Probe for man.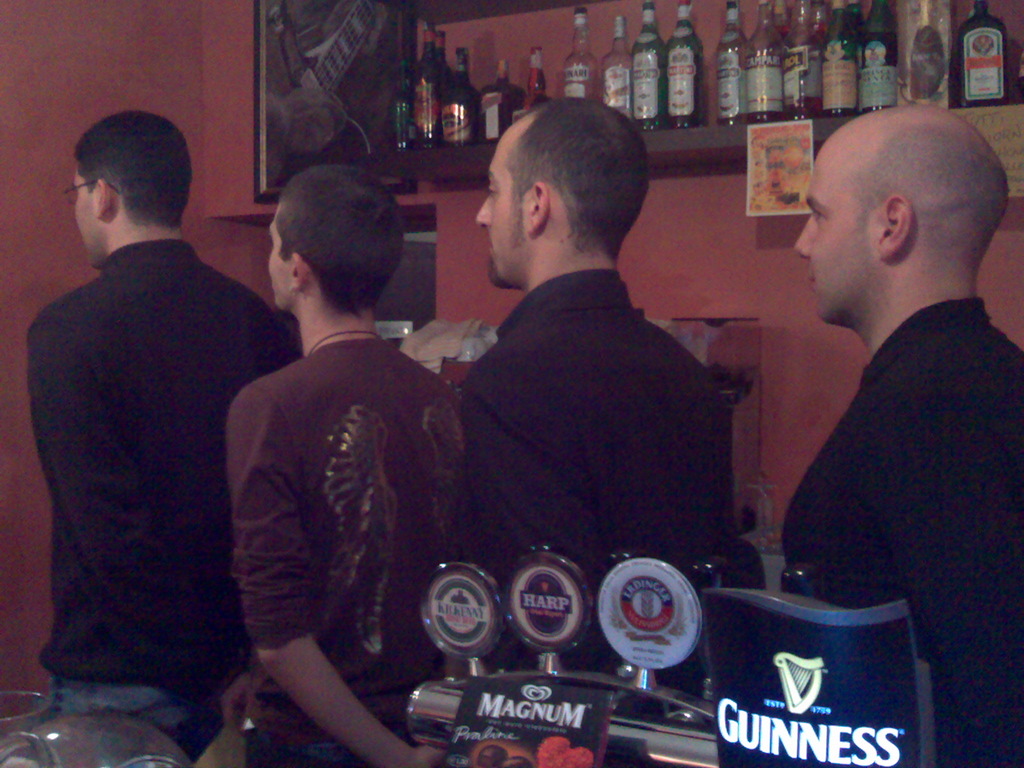
Probe result: {"x1": 454, "y1": 93, "x2": 739, "y2": 676}.
